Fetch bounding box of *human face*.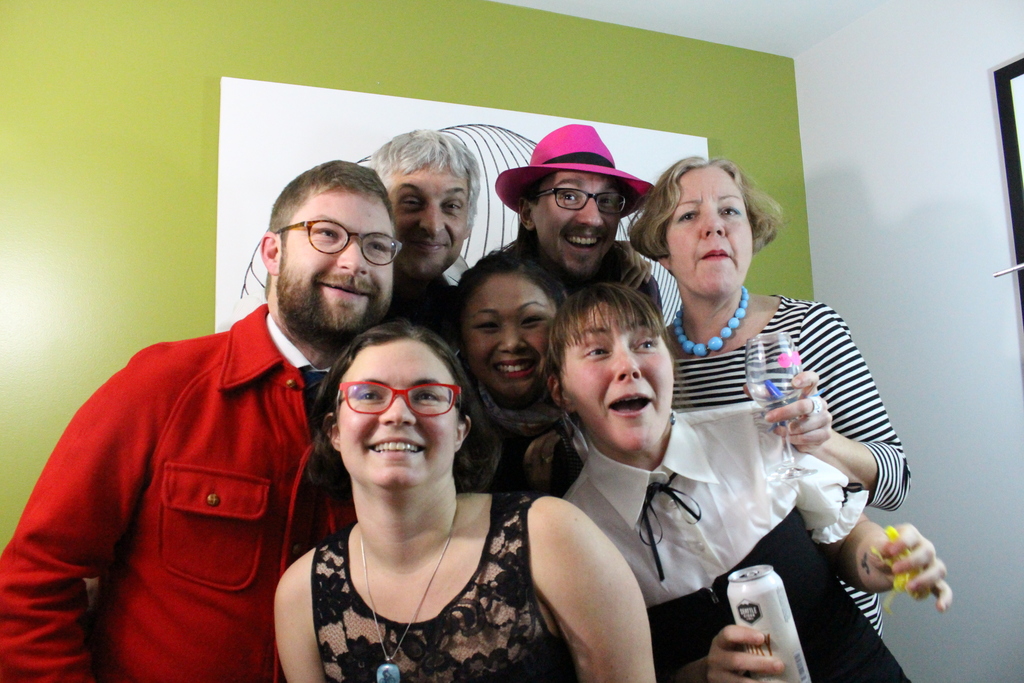
Bbox: (x1=536, y1=174, x2=622, y2=274).
